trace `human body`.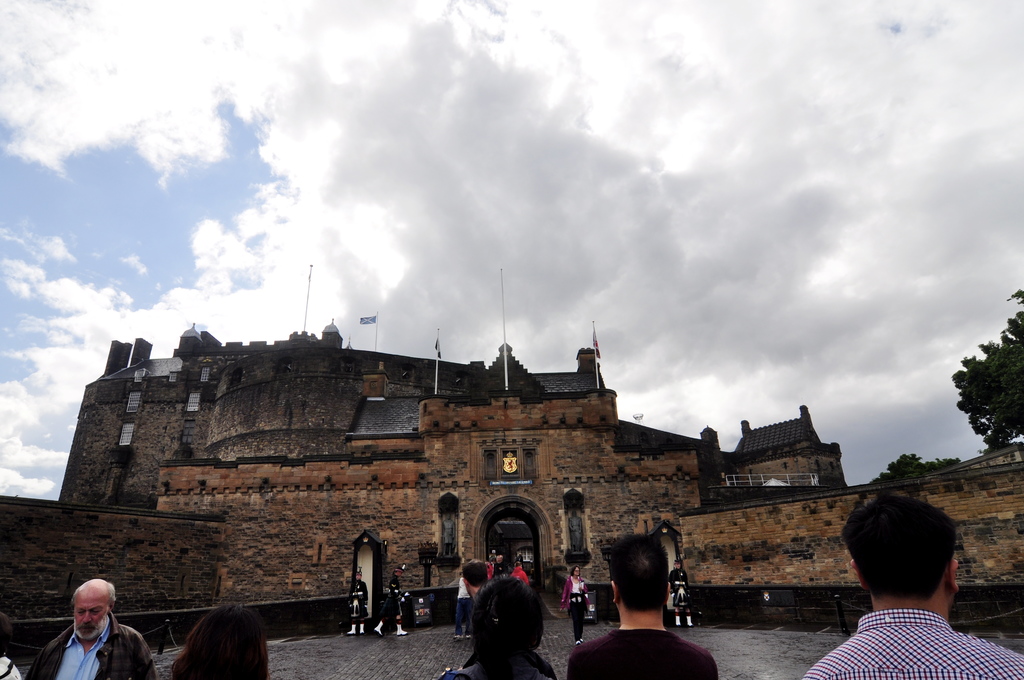
Traced to x1=27, y1=616, x2=152, y2=679.
